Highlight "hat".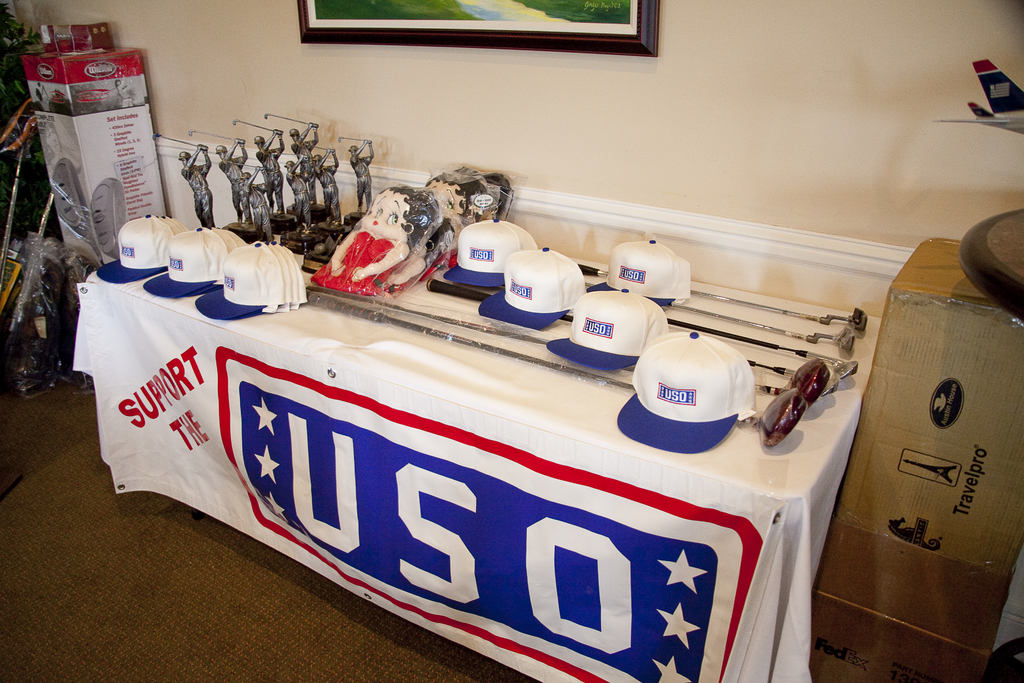
Highlighted region: 585/236/691/307.
